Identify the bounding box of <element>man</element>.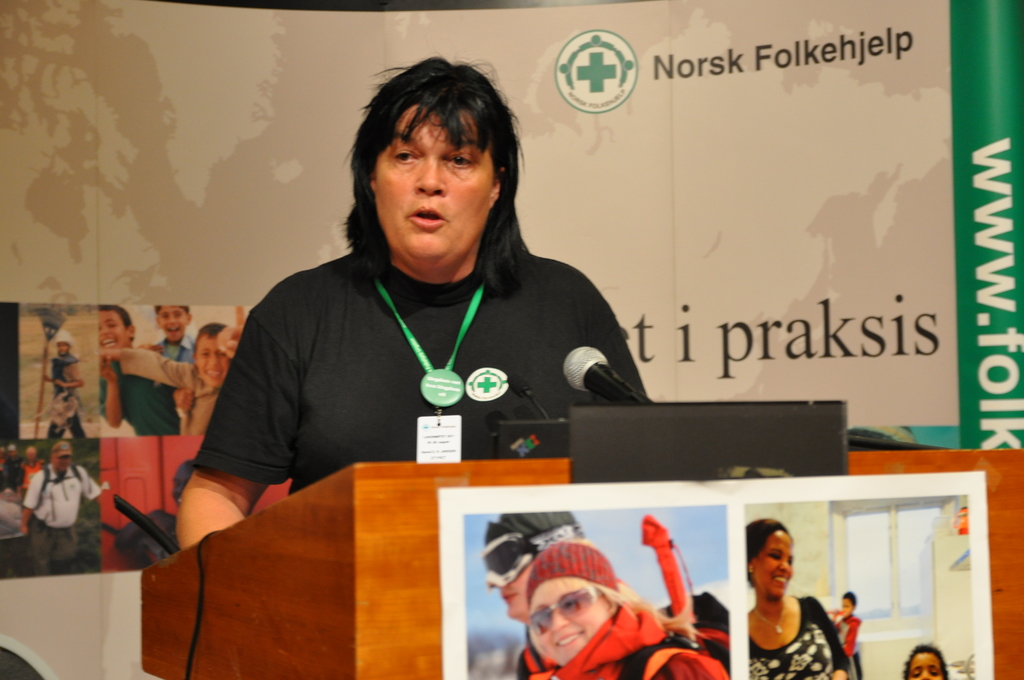
rect(36, 333, 94, 441).
